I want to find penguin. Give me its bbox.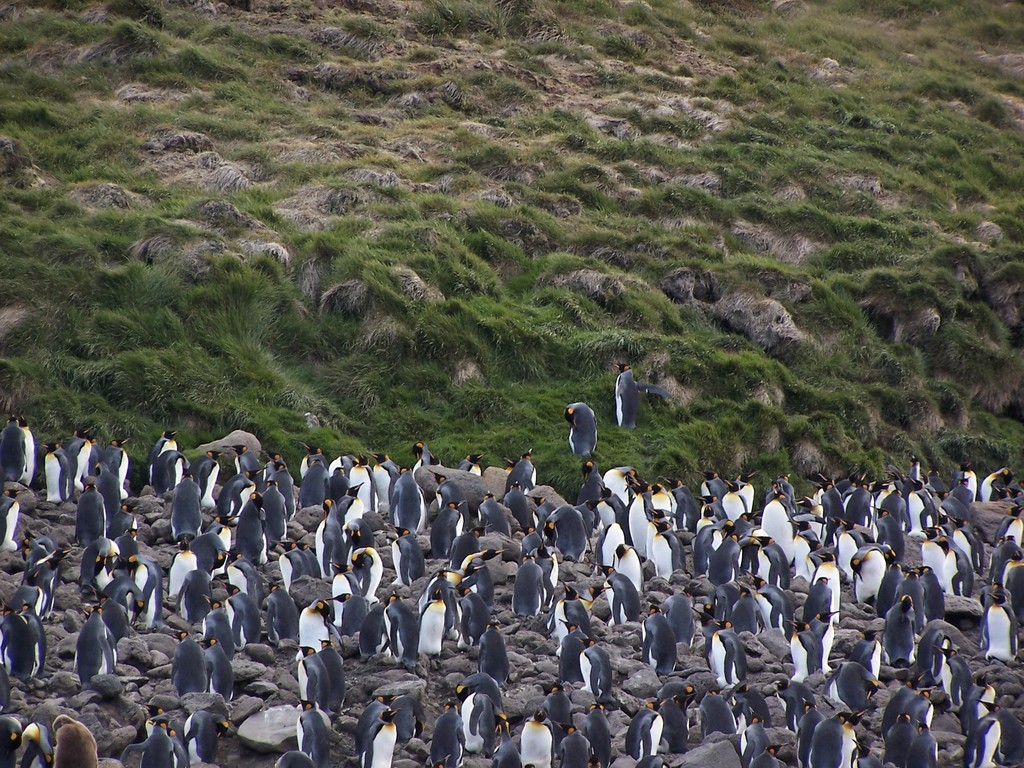
(left=615, top=360, right=639, bottom=431).
